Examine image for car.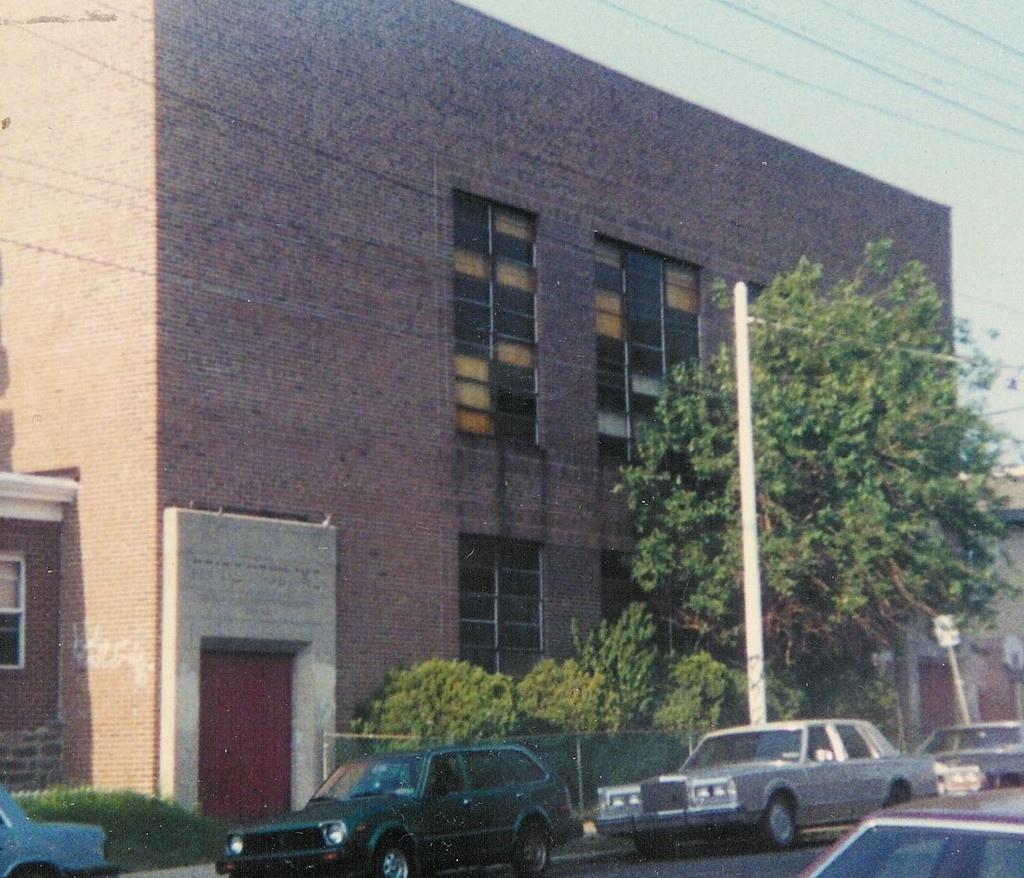
Examination result: (596, 718, 940, 855).
